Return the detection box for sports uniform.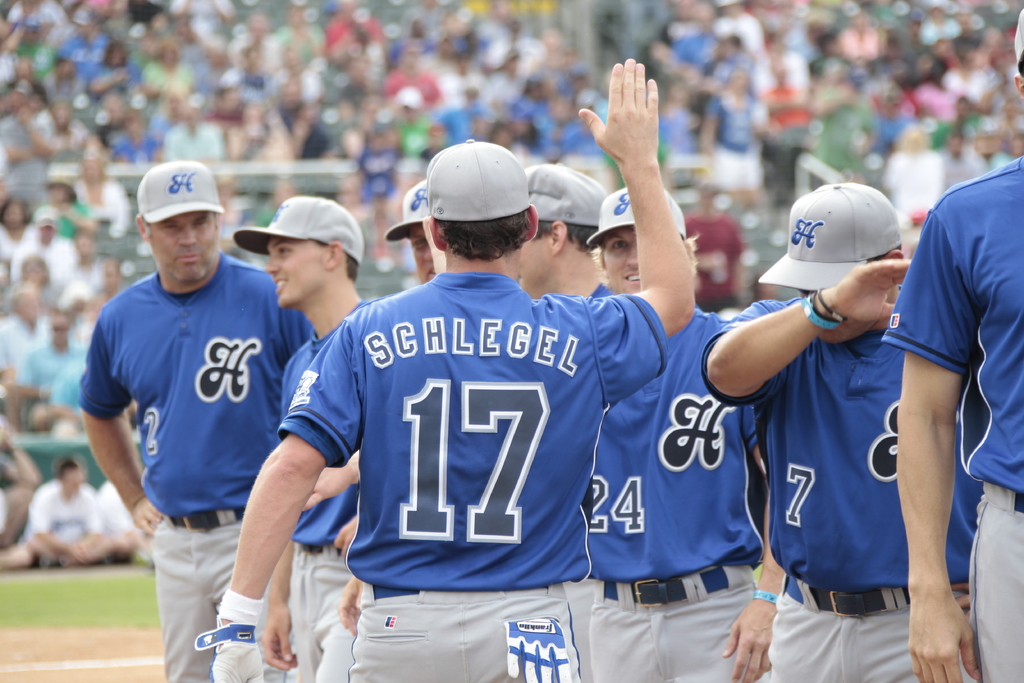
detection(273, 268, 668, 682).
